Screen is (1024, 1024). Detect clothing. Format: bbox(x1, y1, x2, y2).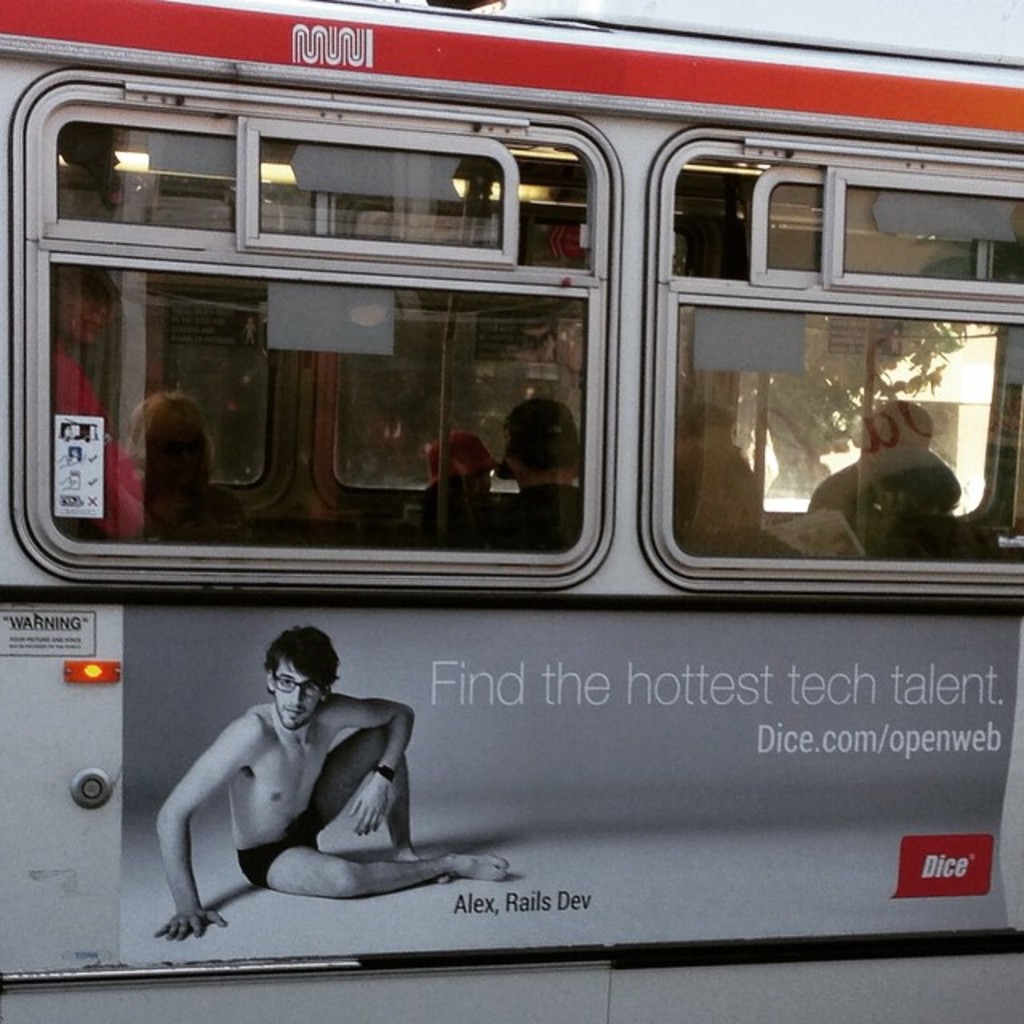
bbox(229, 805, 315, 891).
